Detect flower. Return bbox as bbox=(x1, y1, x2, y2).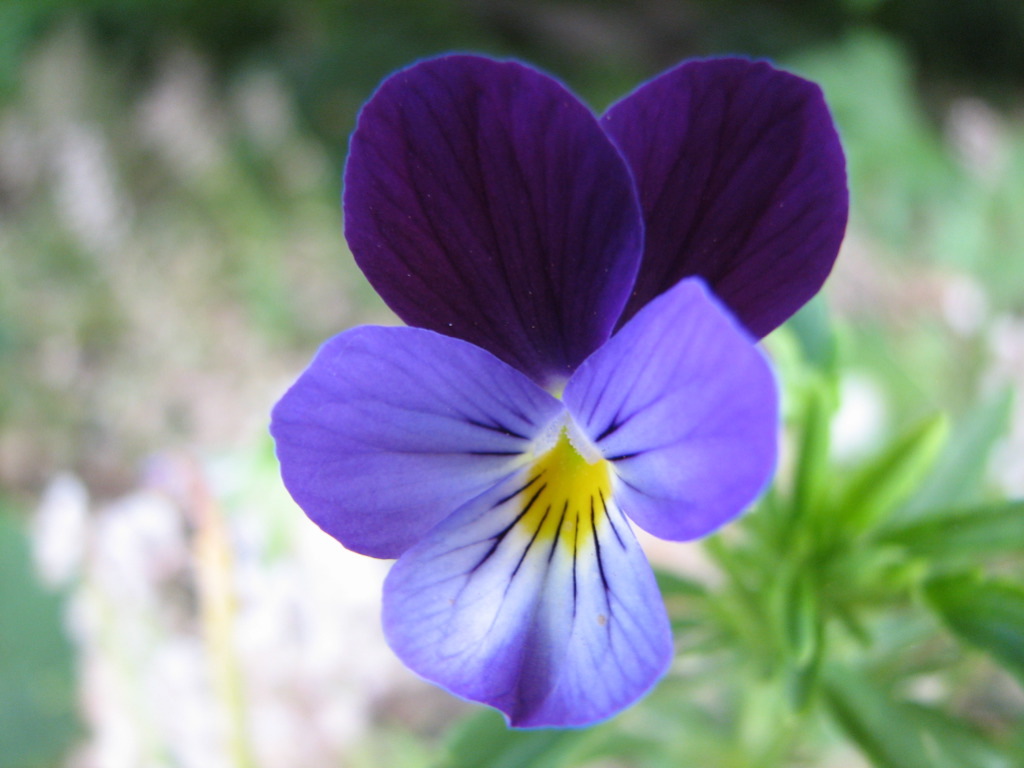
bbox=(270, 281, 792, 724).
